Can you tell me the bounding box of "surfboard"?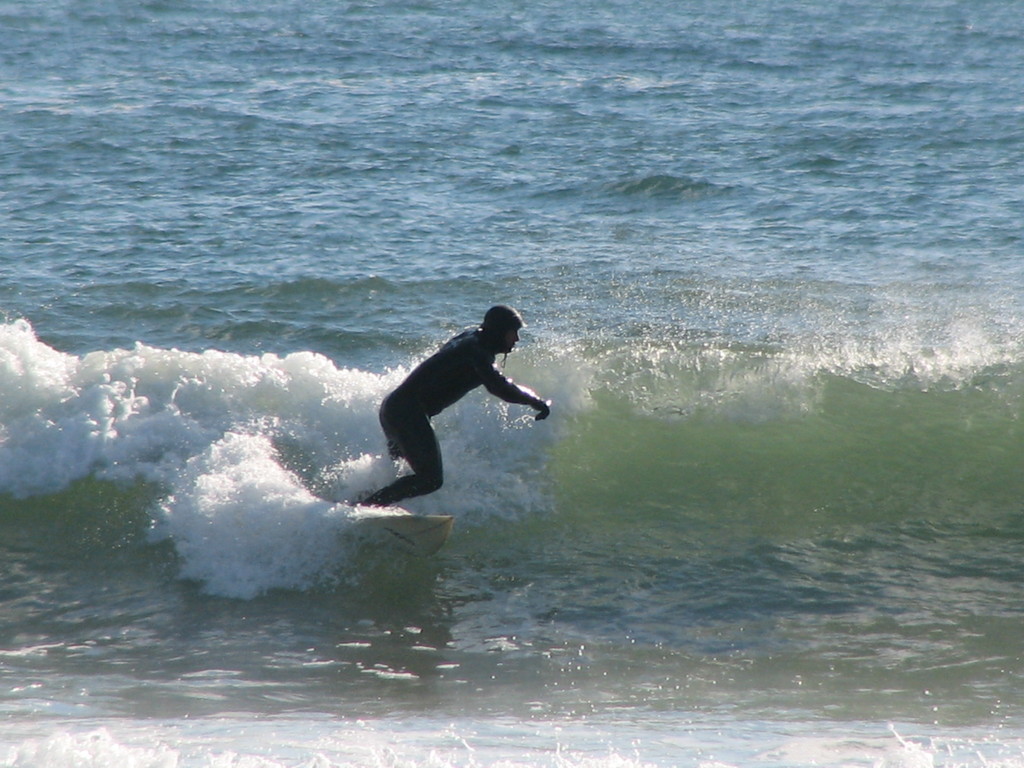
{"x1": 346, "y1": 512, "x2": 455, "y2": 564}.
